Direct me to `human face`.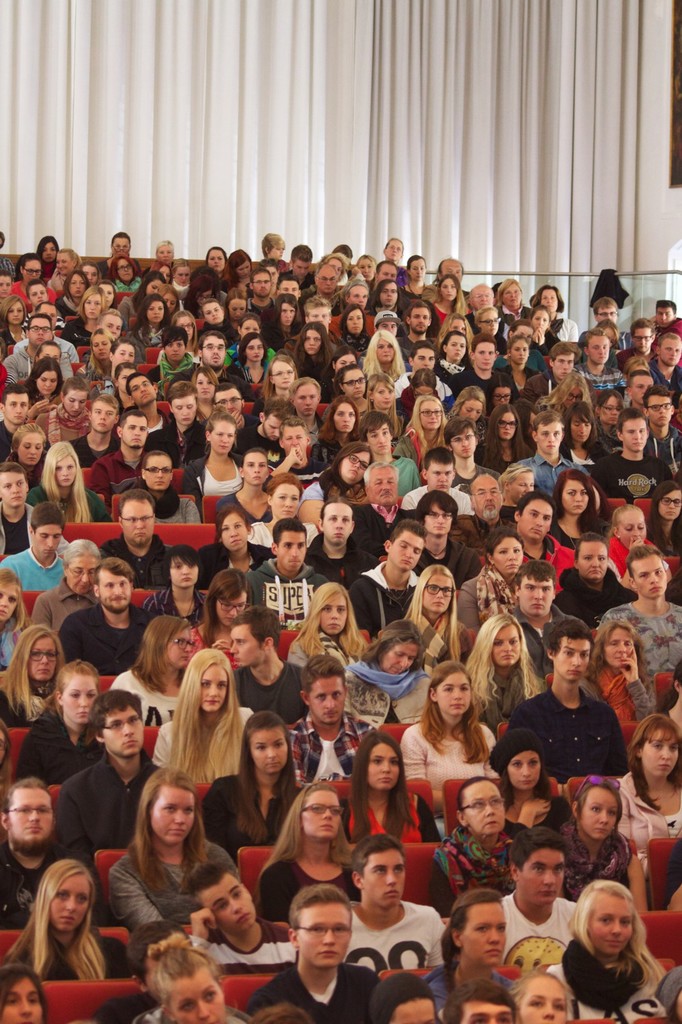
Direction: (left=115, top=258, right=134, bottom=283).
